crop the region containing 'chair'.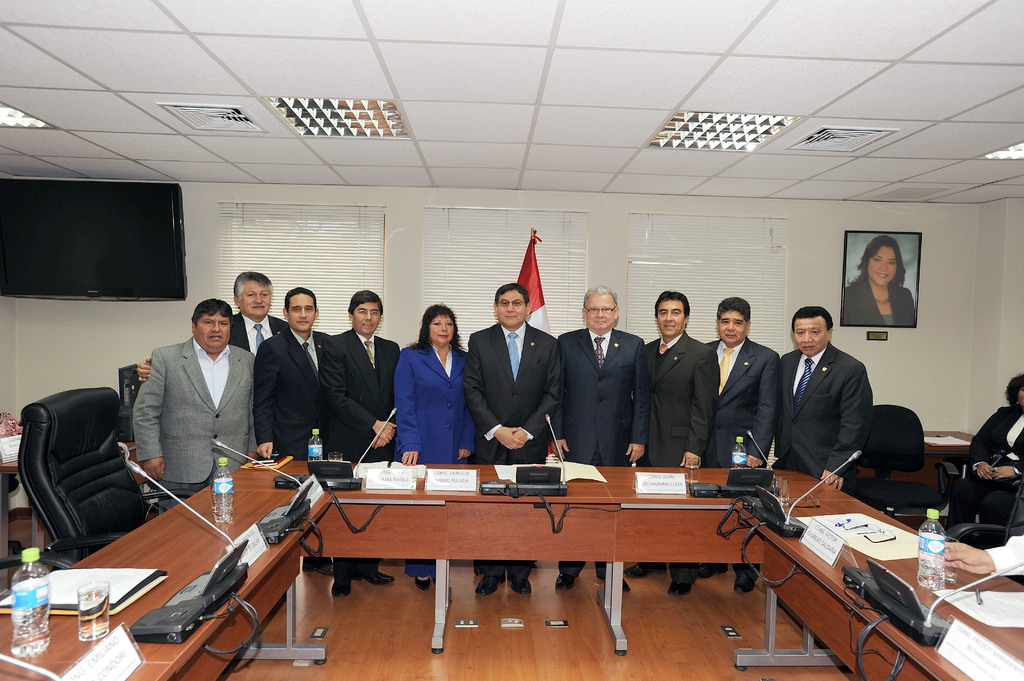
Crop region: {"x1": 858, "y1": 405, "x2": 945, "y2": 518}.
